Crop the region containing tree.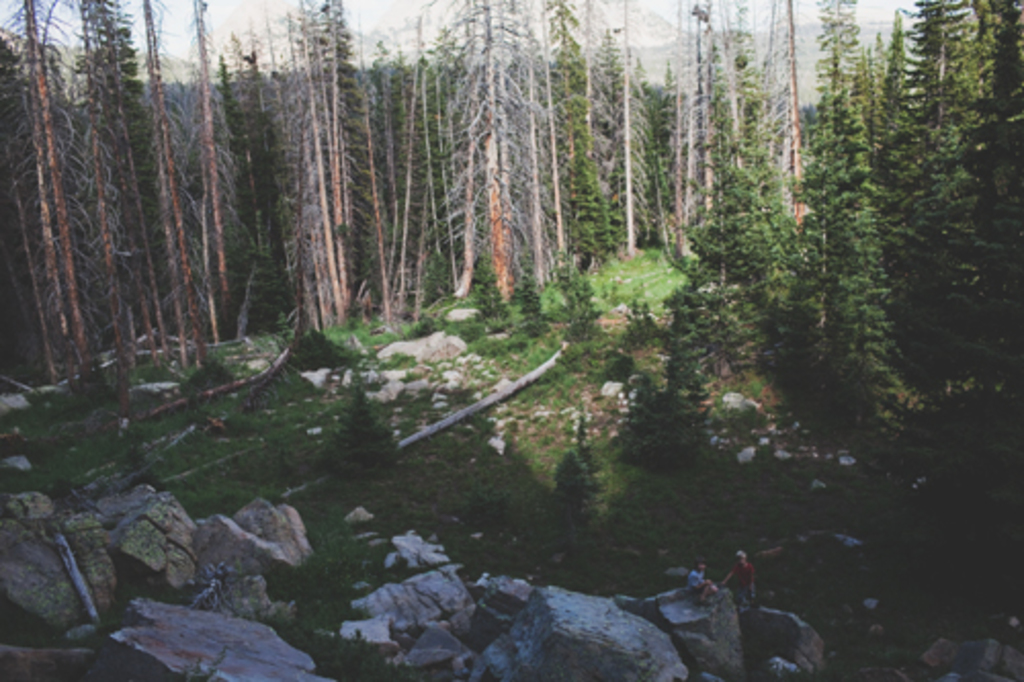
Crop region: pyautogui.locateOnScreen(350, 0, 401, 328).
